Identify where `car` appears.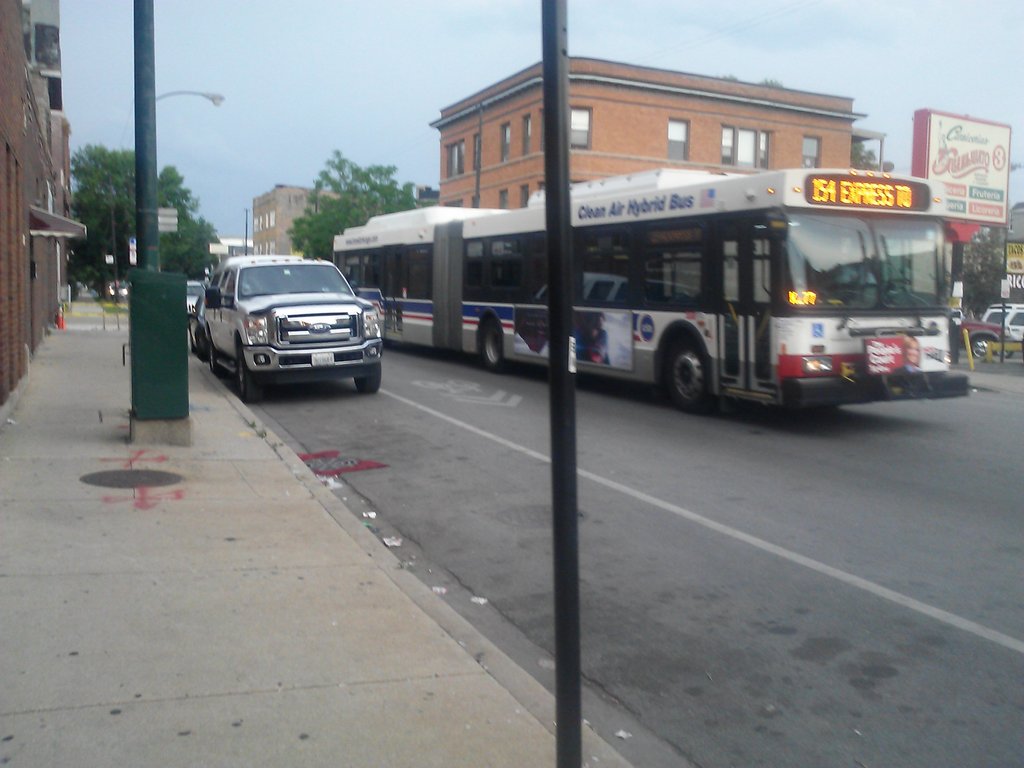
Appears at l=977, t=303, r=1023, b=324.
